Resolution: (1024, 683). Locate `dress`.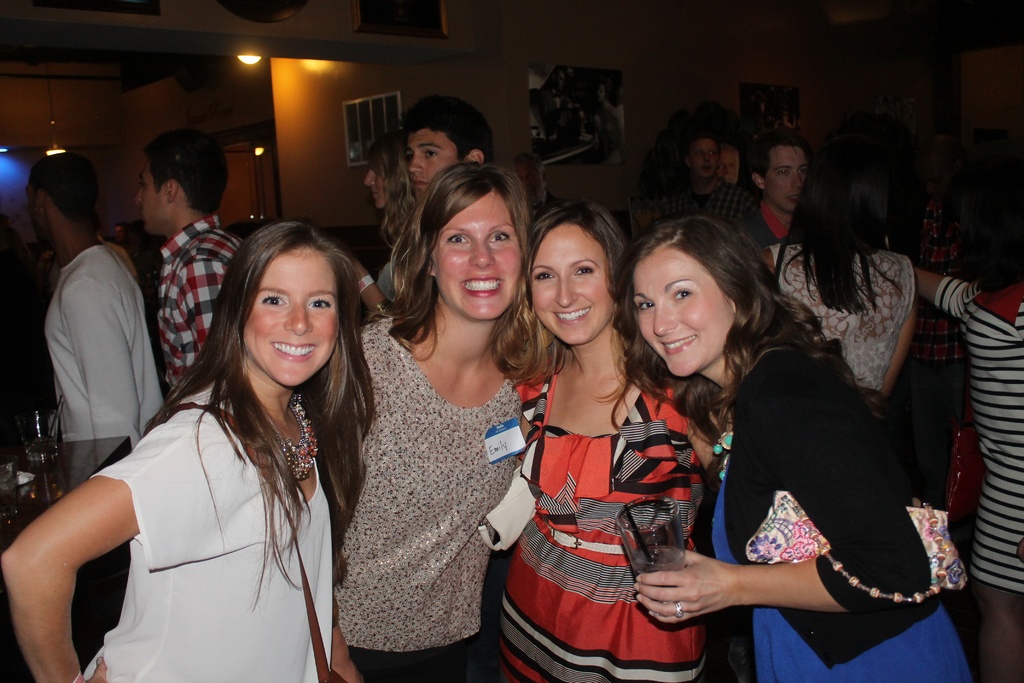
<region>708, 483, 976, 682</region>.
